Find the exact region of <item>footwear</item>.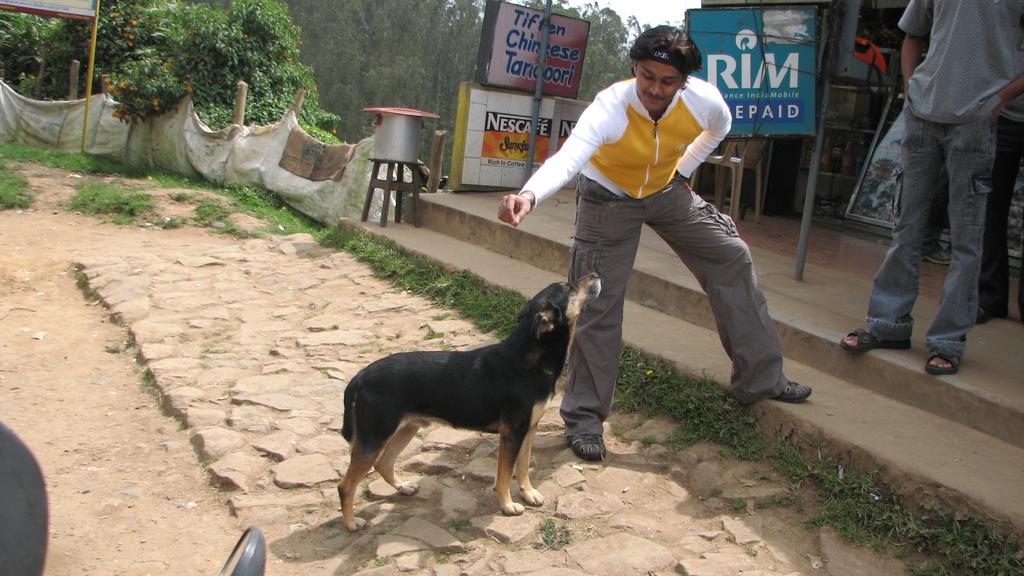
Exact region: 567/435/605/461.
